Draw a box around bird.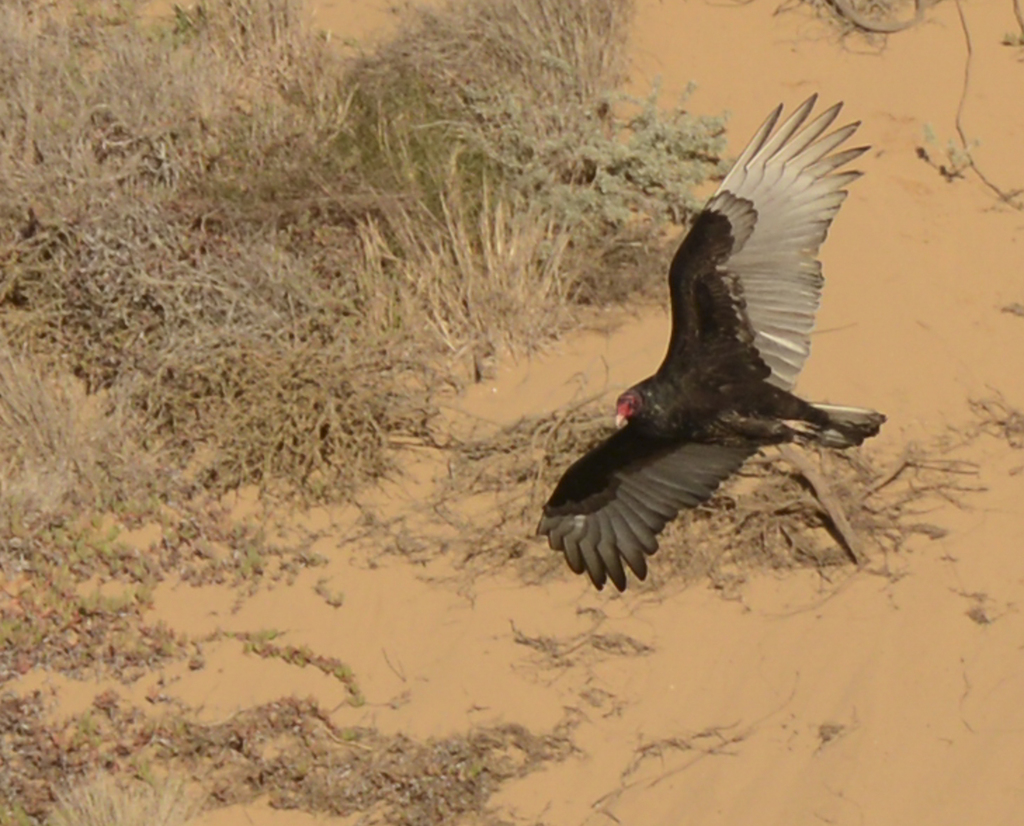
[542, 103, 883, 599].
